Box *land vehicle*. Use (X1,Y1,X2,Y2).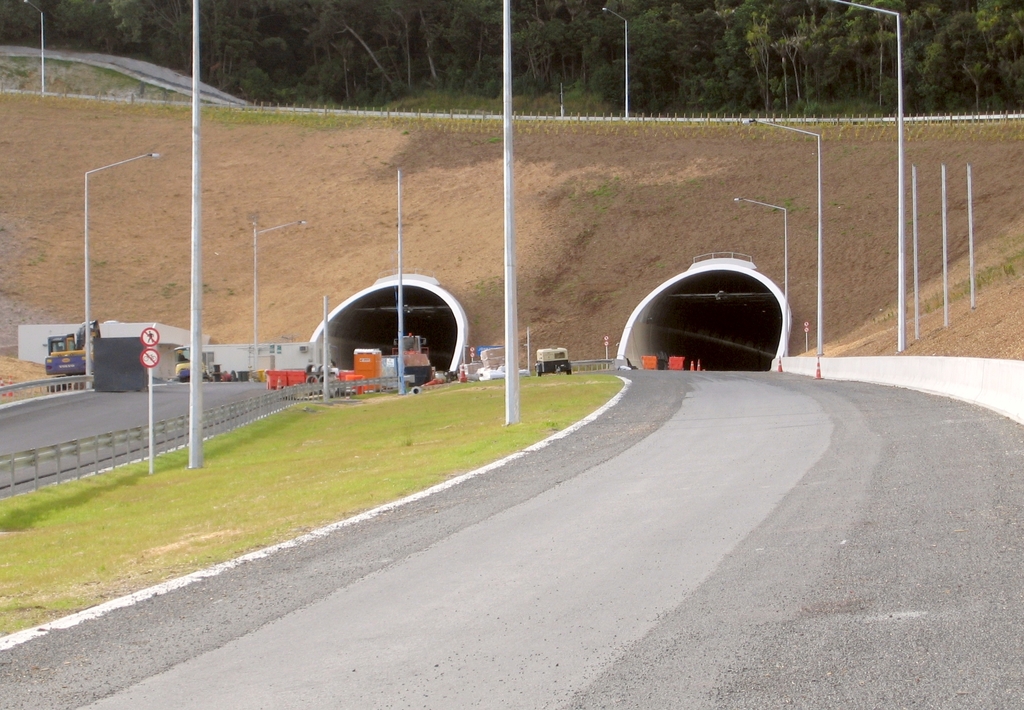
(40,313,100,392).
